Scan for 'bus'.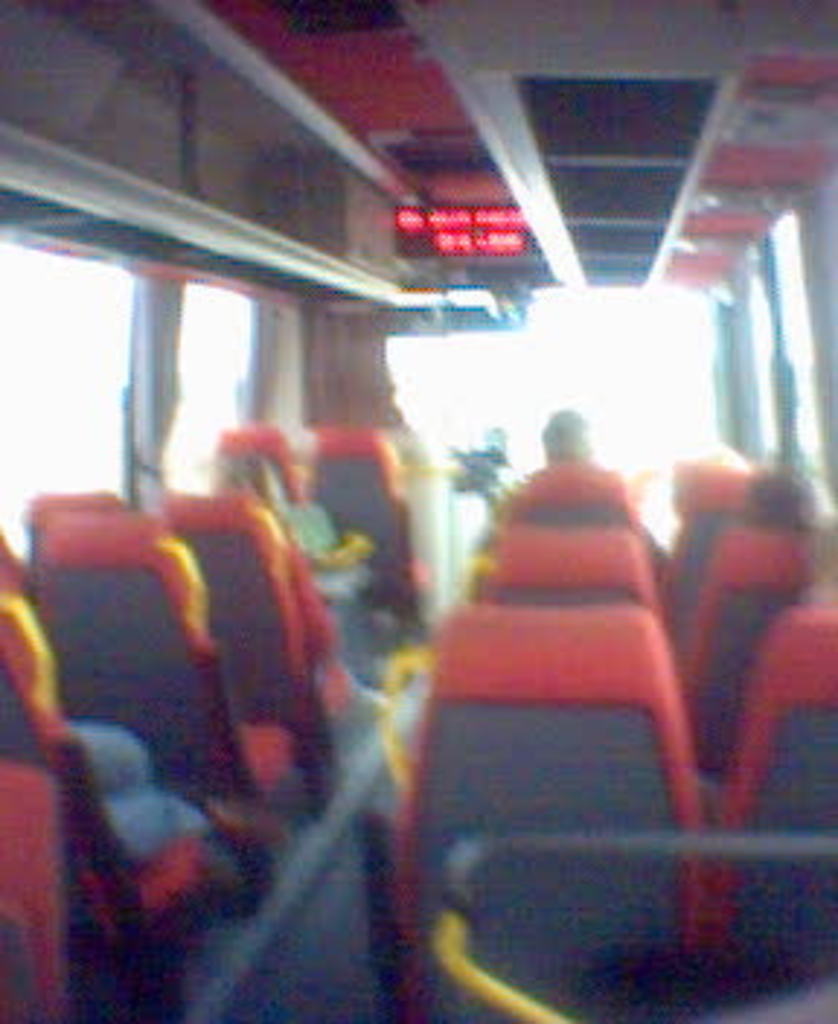
Scan result: 0:0:835:1021.
